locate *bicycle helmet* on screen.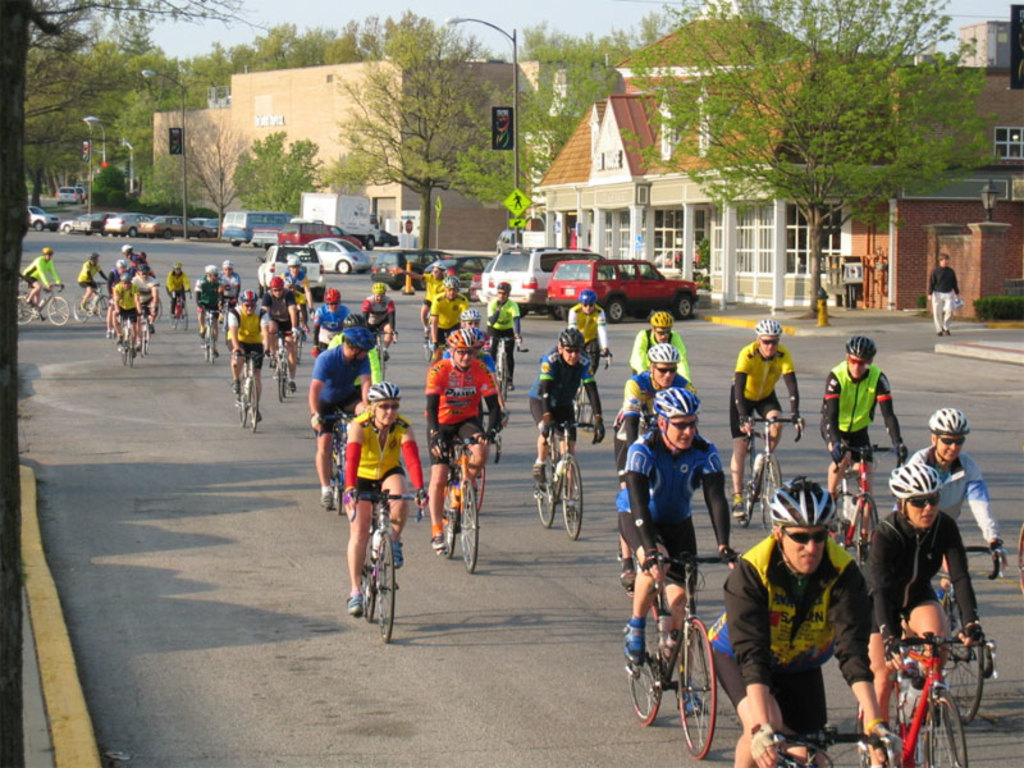
On screen at bbox(472, 328, 486, 346).
